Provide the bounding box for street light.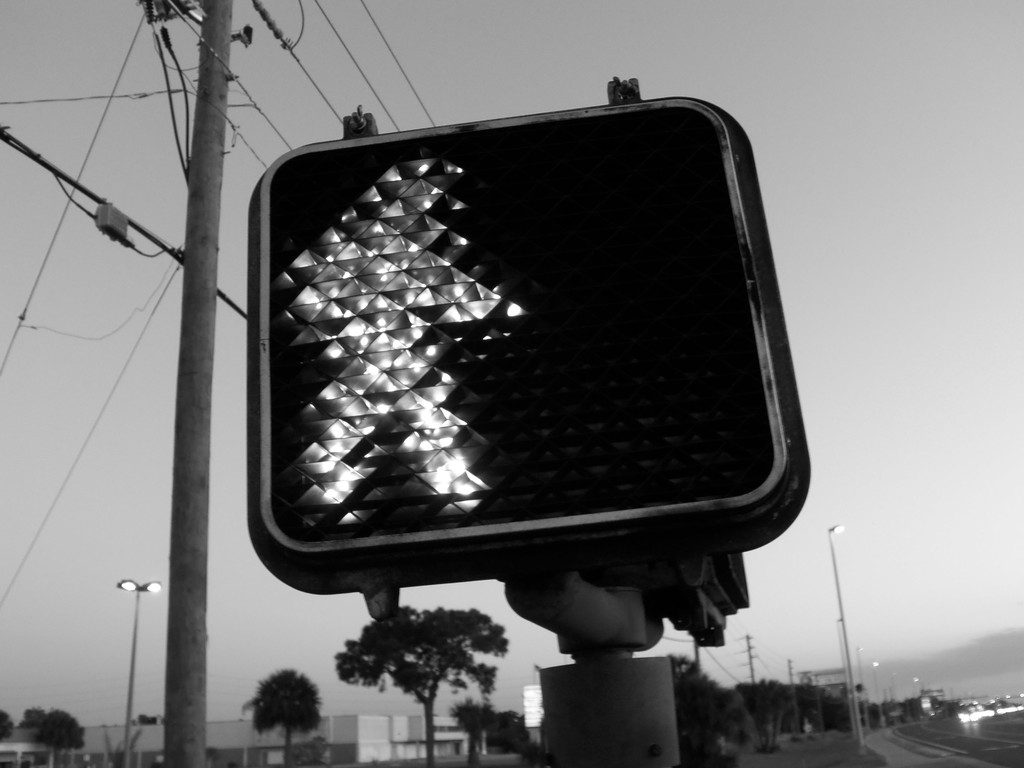
[x1=868, y1=656, x2=878, y2=718].
